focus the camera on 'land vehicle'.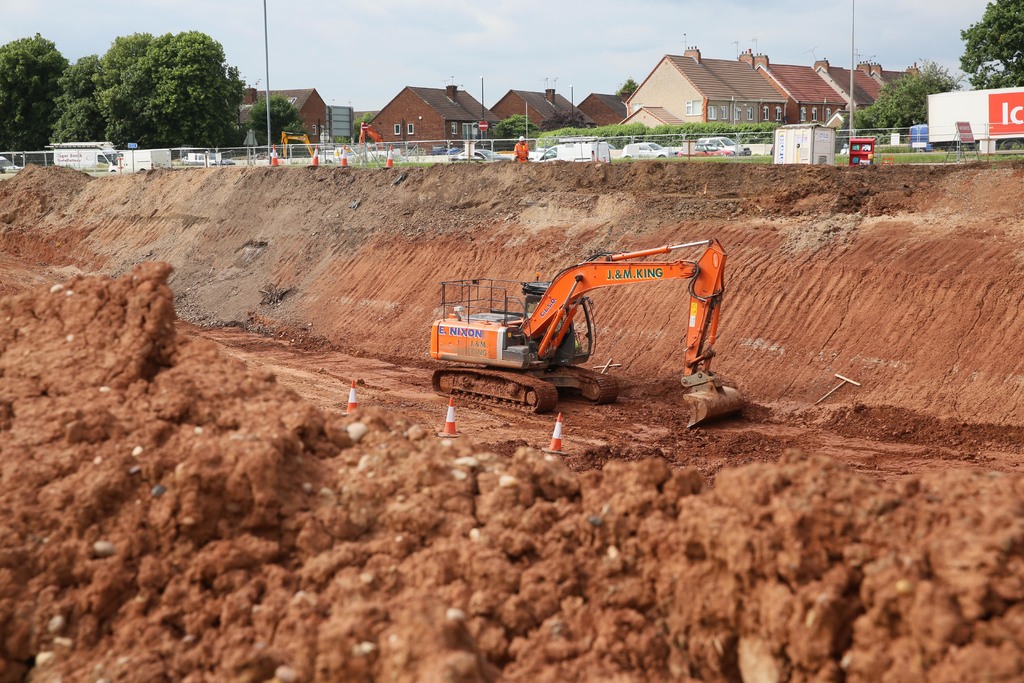
Focus region: (531, 135, 611, 162).
